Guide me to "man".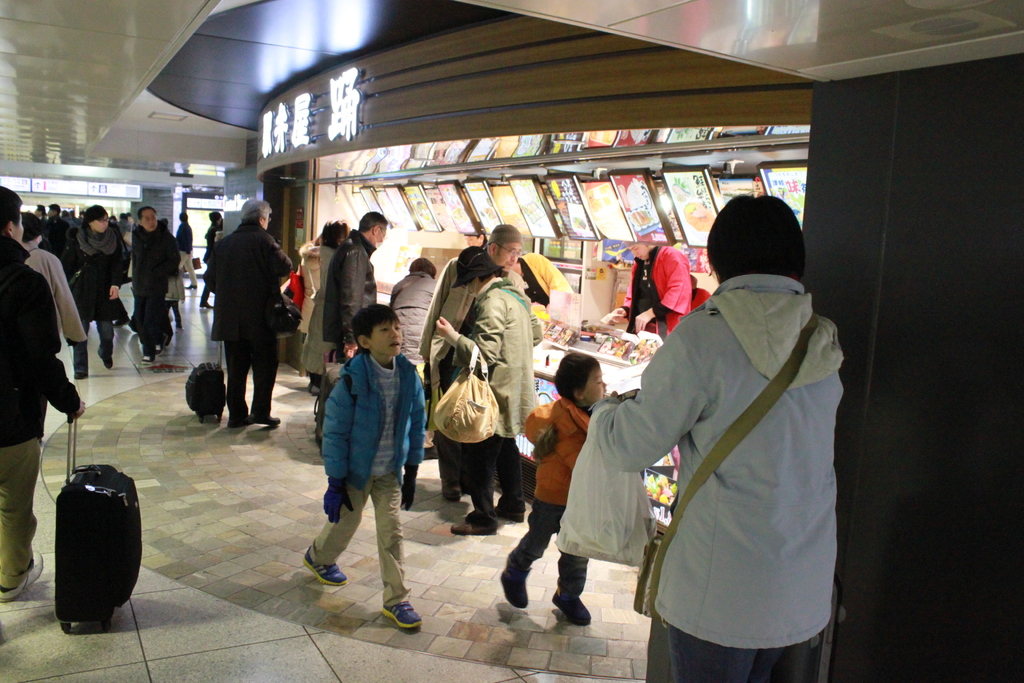
Guidance: box(590, 138, 863, 682).
